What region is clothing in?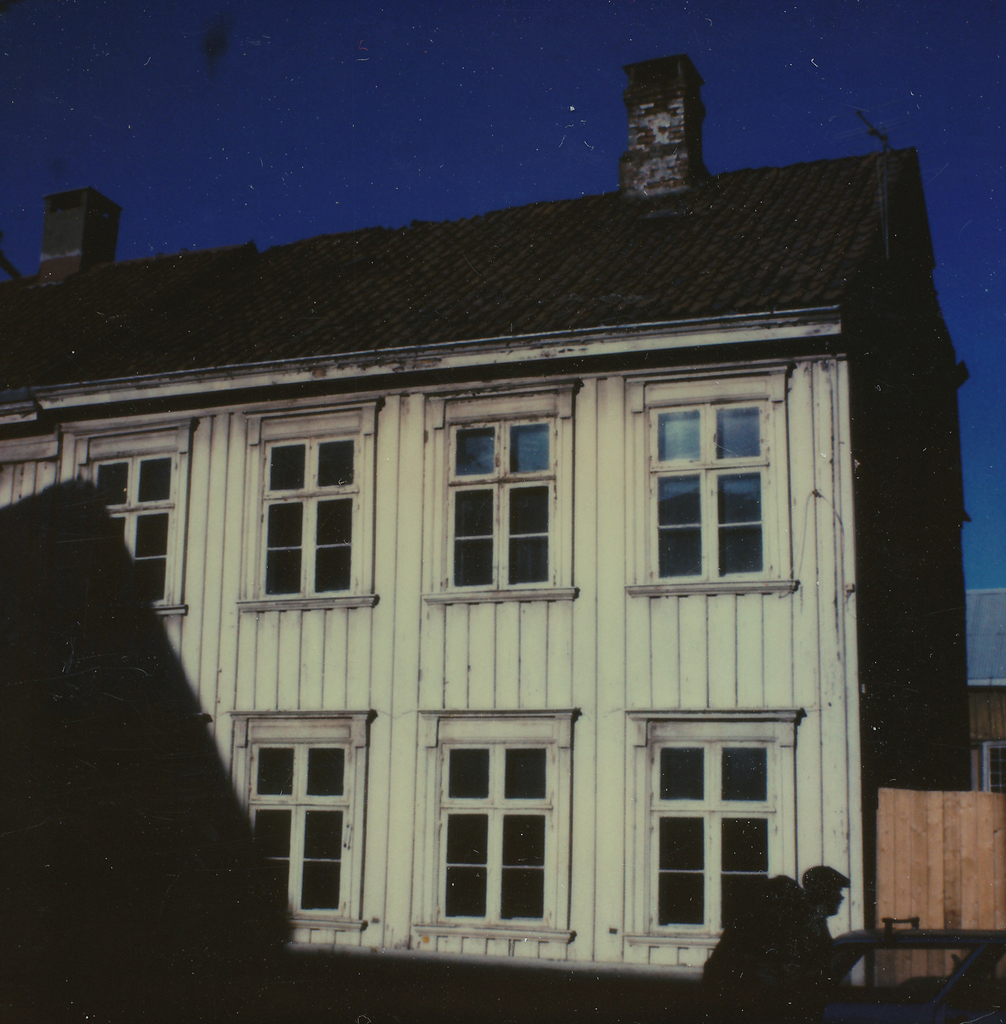
BBox(710, 918, 788, 979).
